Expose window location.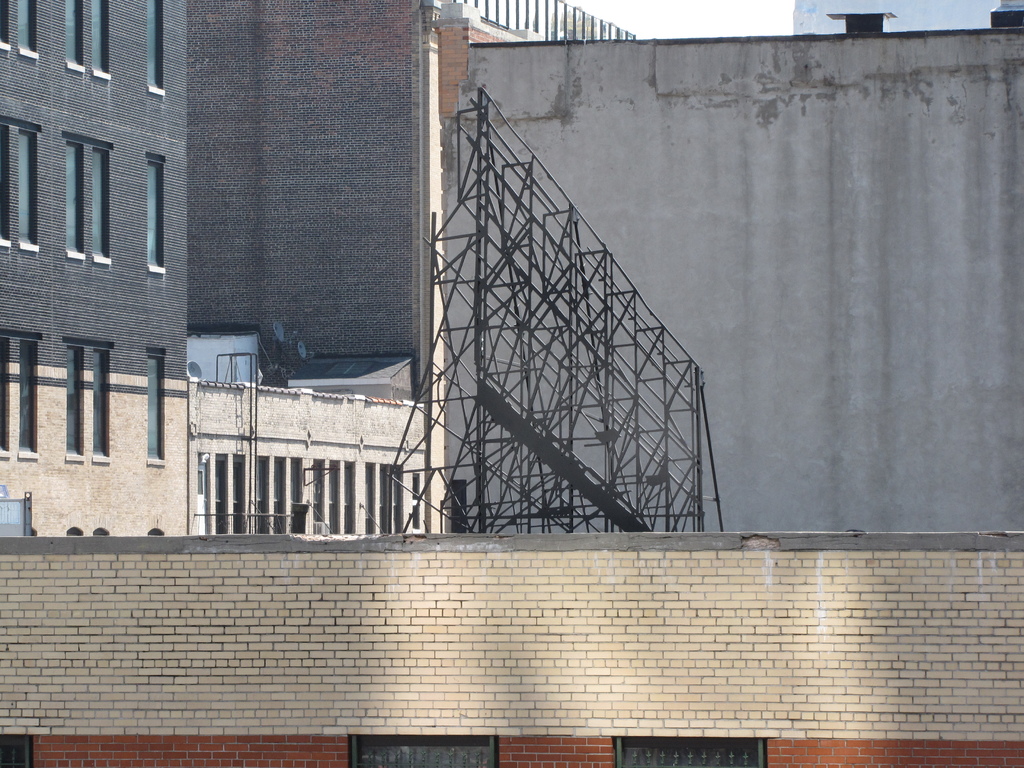
Exposed at <bbox>17, 129, 42, 257</bbox>.
